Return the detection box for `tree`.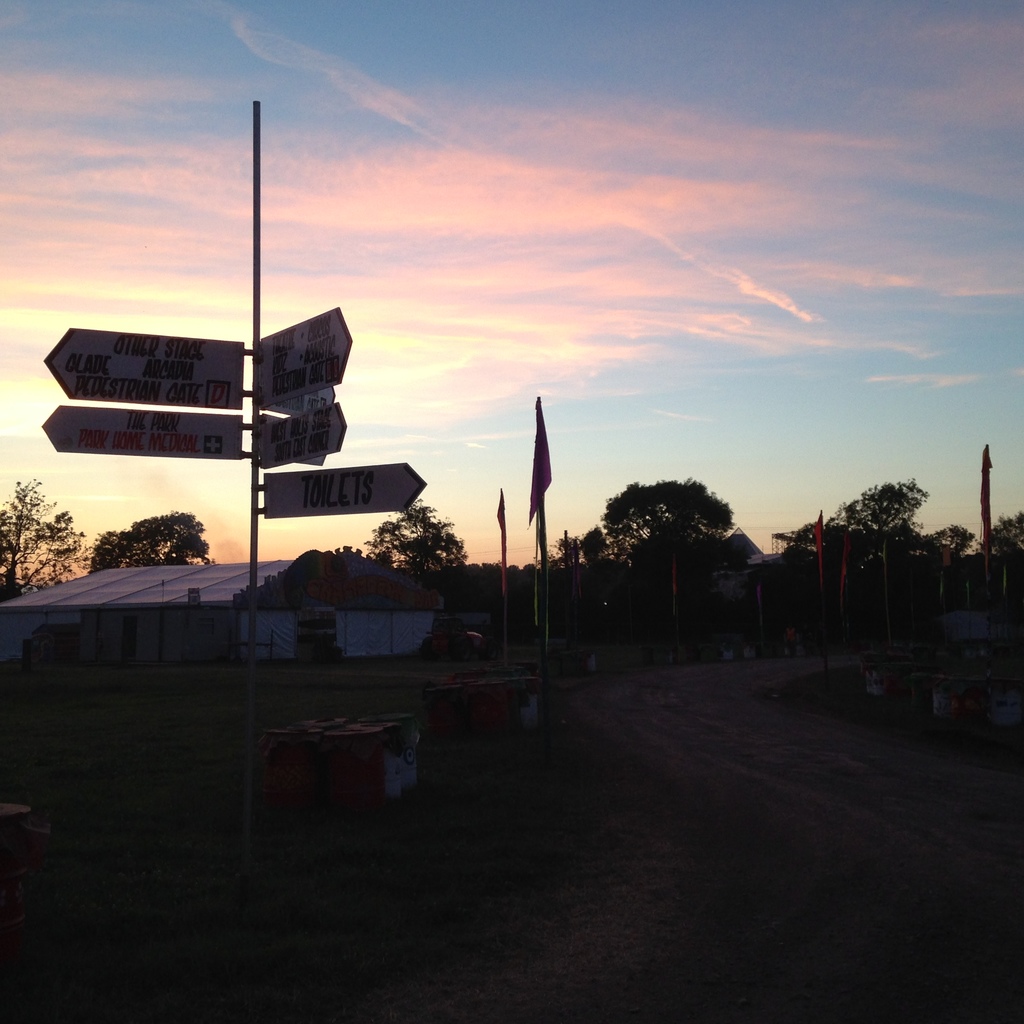
81/504/221/585.
